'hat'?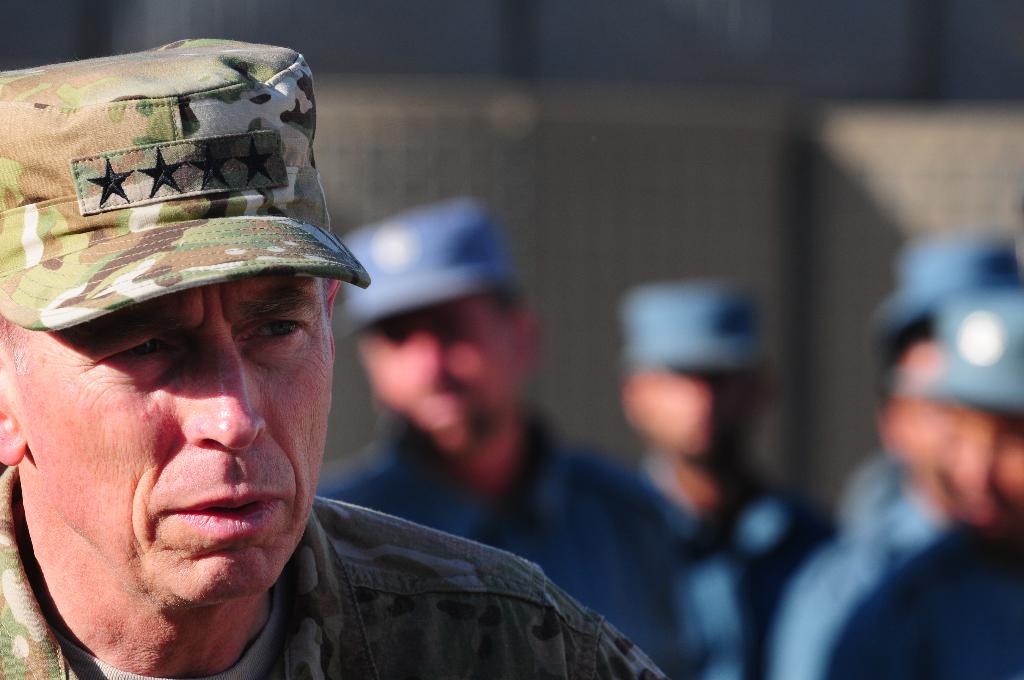
[886,289,1023,411]
